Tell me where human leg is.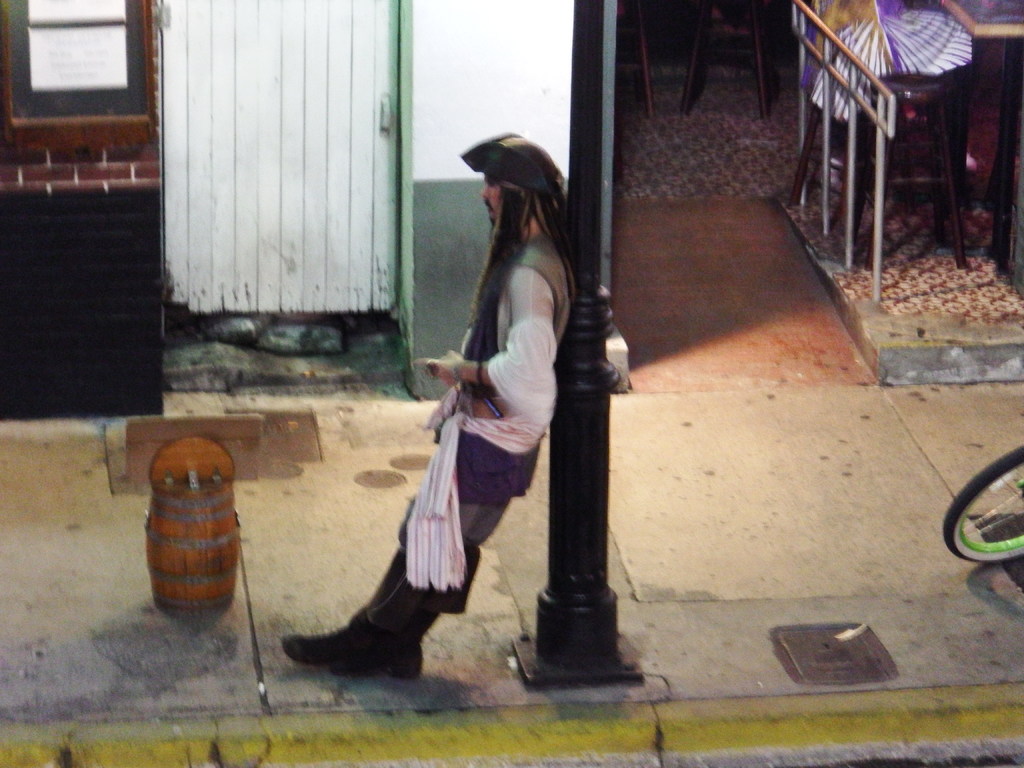
human leg is at 350, 501, 423, 678.
